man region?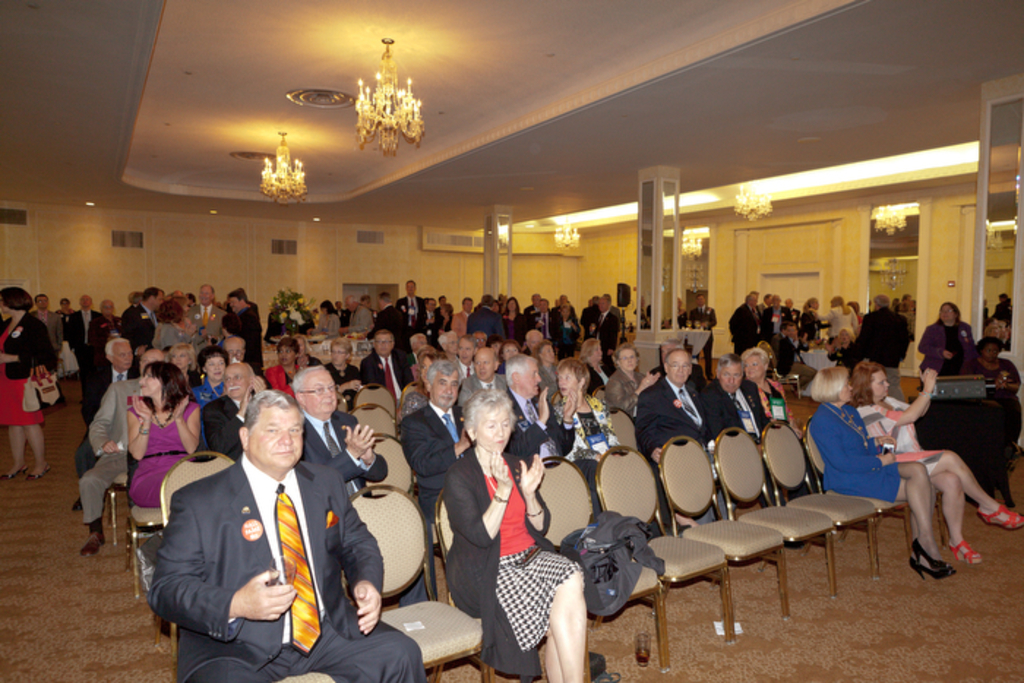
Rect(225, 288, 260, 370)
